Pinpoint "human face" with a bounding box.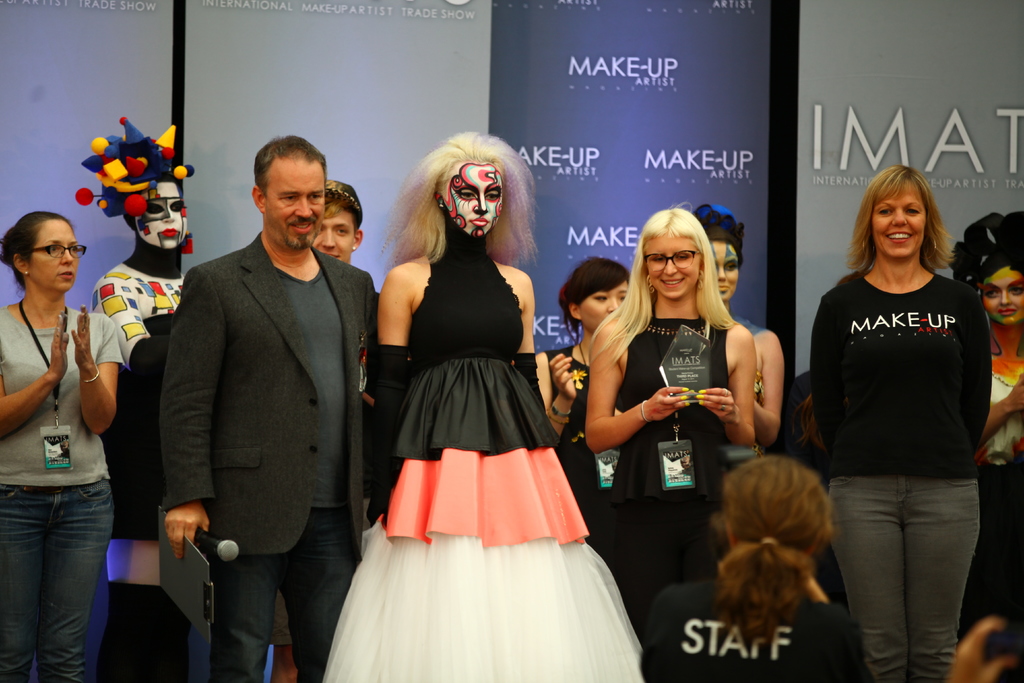
bbox(985, 272, 1023, 324).
